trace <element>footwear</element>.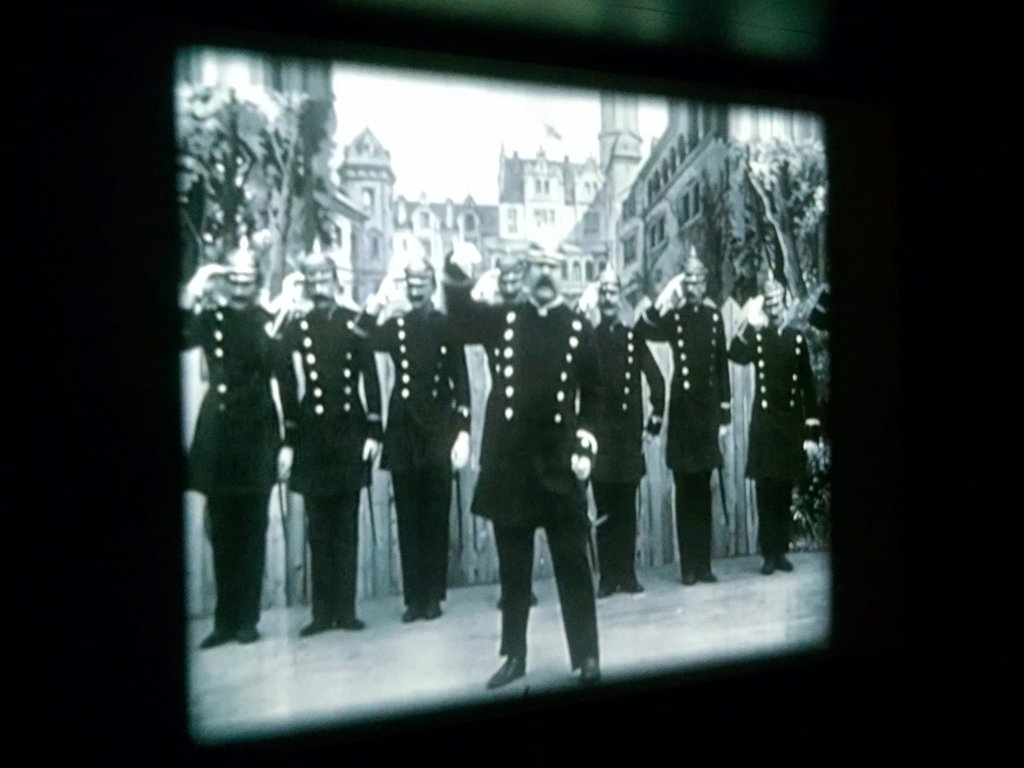
Traced to pyautogui.locateOnScreen(599, 577, 646, 595).
